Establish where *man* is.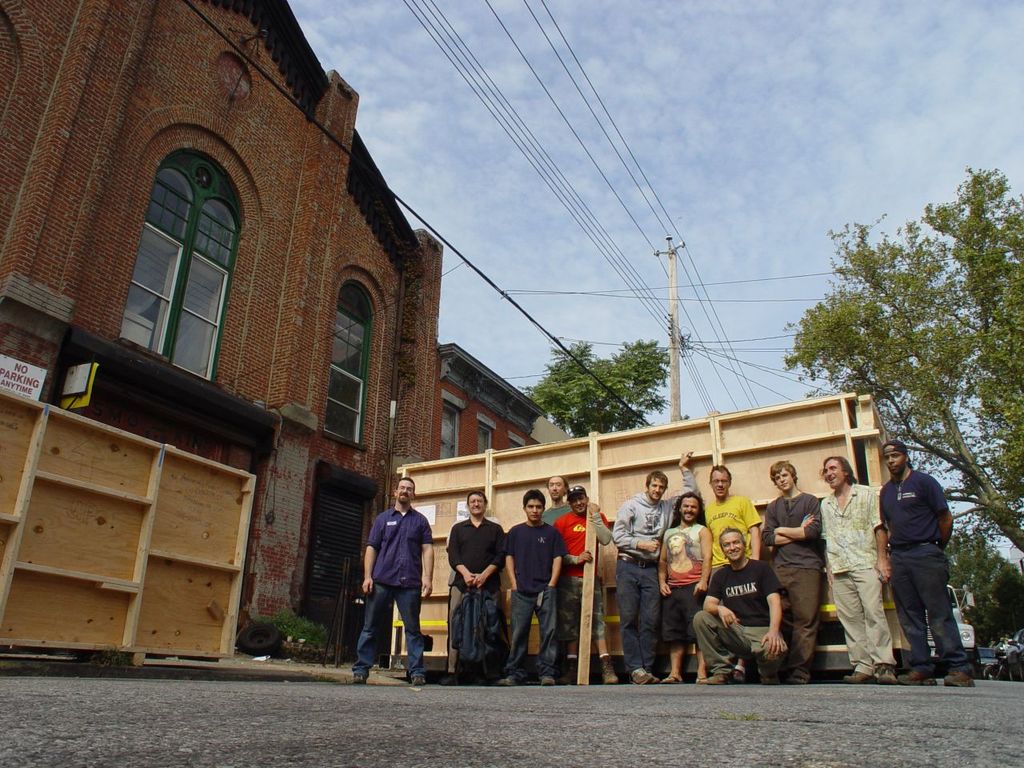
Established at {"left": 551, "top": 486, "right": 611, "bottom": 686}.
